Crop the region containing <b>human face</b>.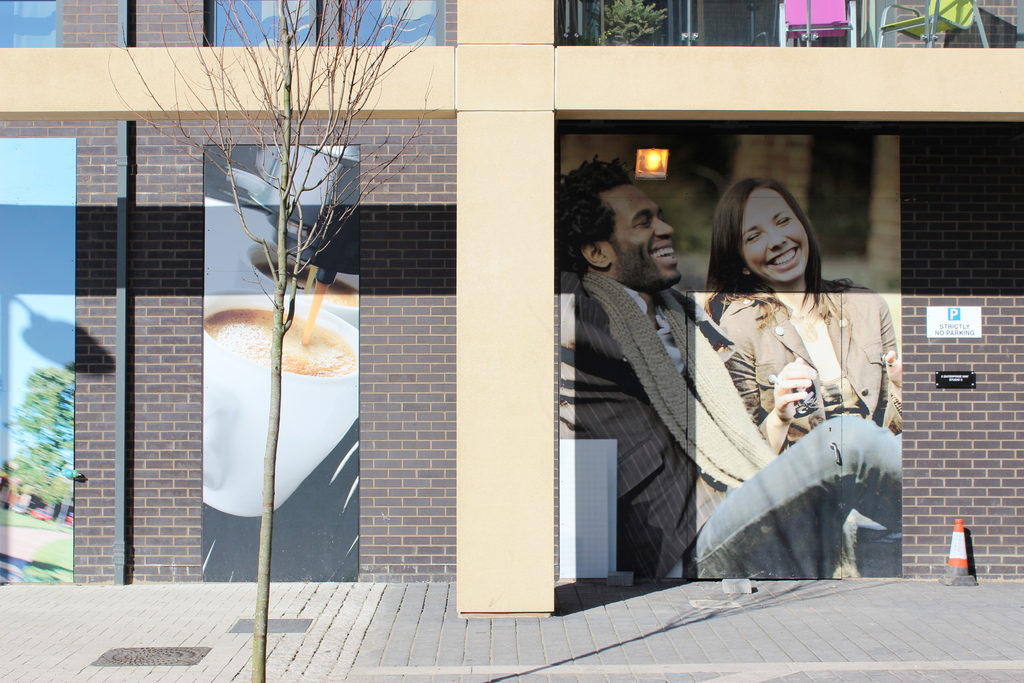
Crop region: select_region(607, 188, 685, 296).
